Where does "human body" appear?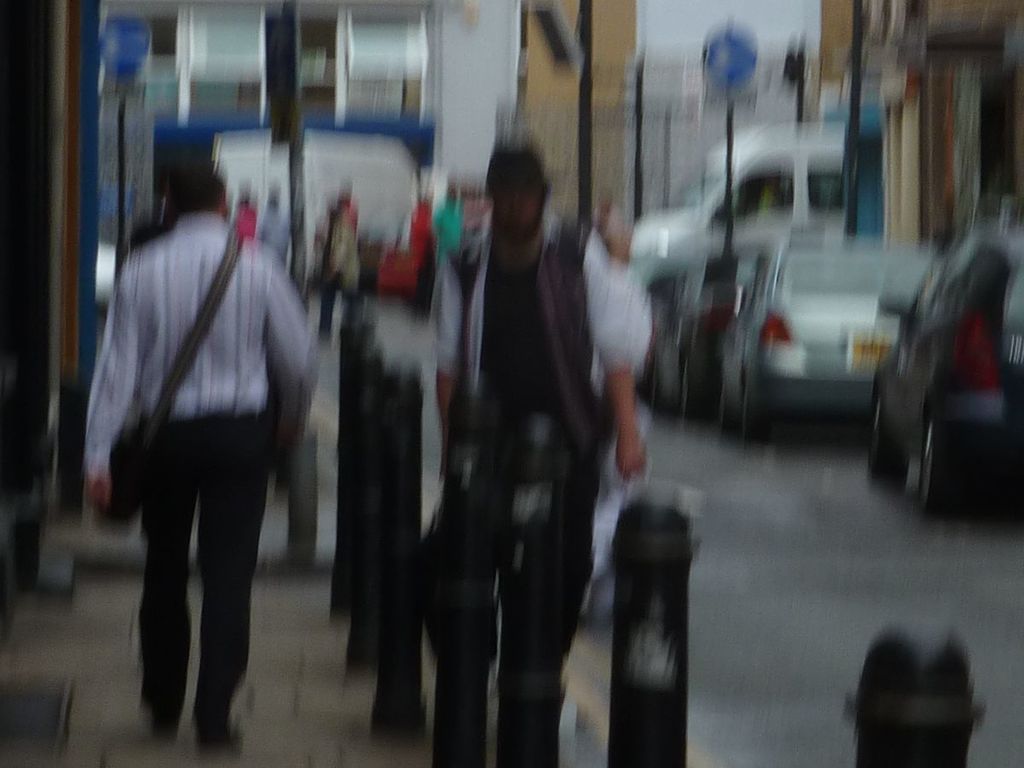
Appears at [x1=257, y1=185, x2=297, y2=261].
